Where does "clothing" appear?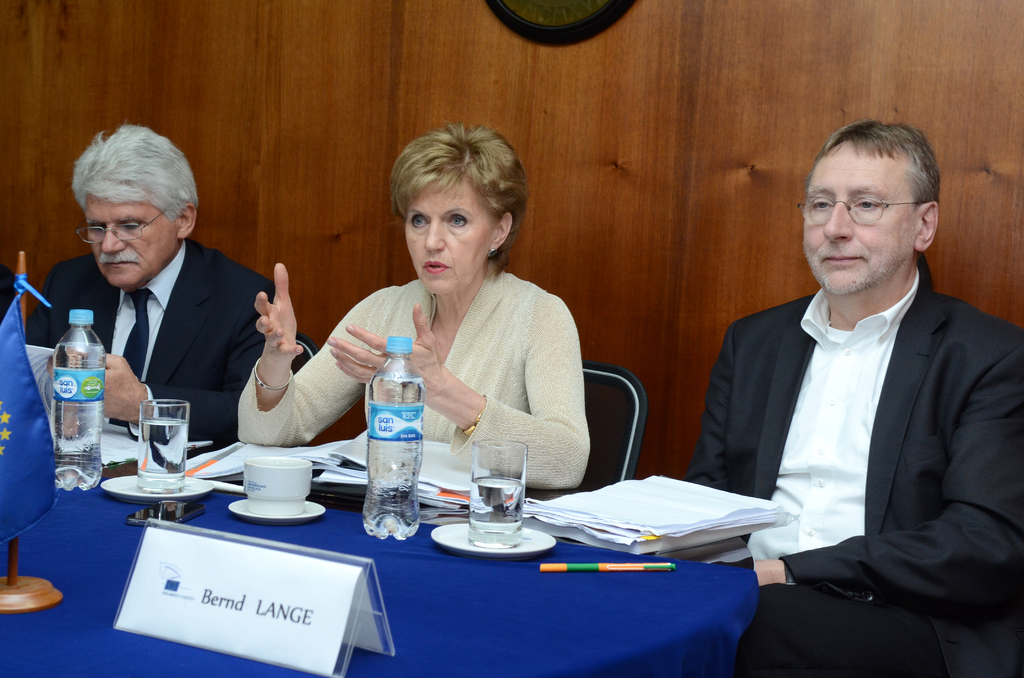
Appears at select_region(698, 205, 1020, 672).
